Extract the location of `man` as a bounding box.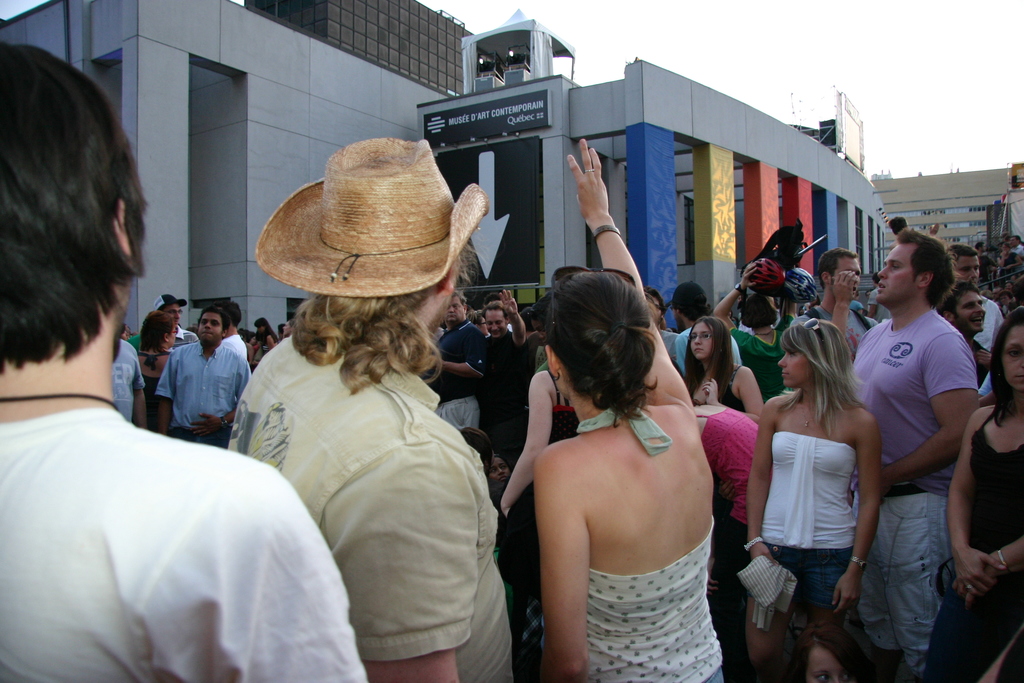
846 224 984 663.
